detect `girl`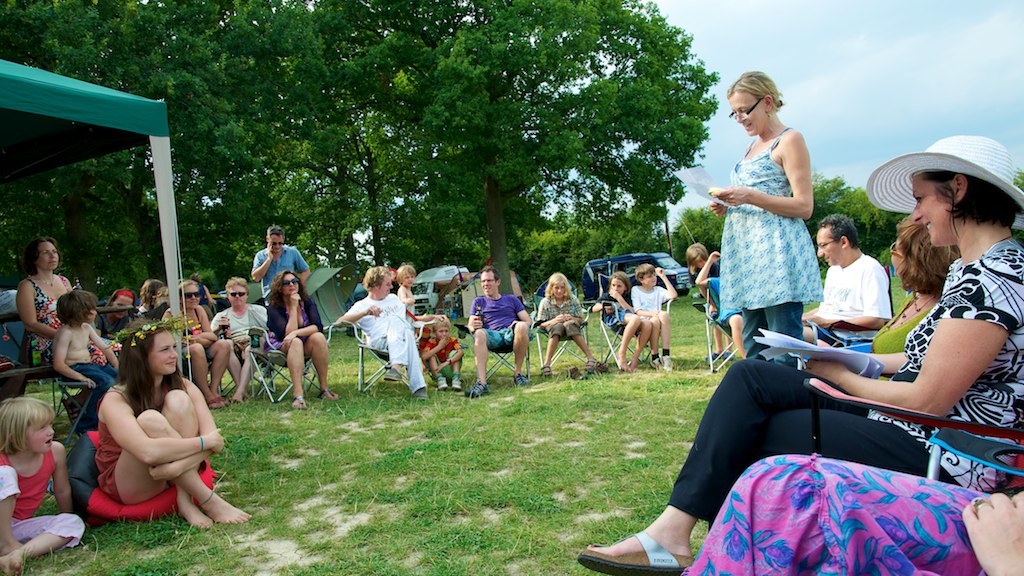
Rect(264, 271, 342, 409)
